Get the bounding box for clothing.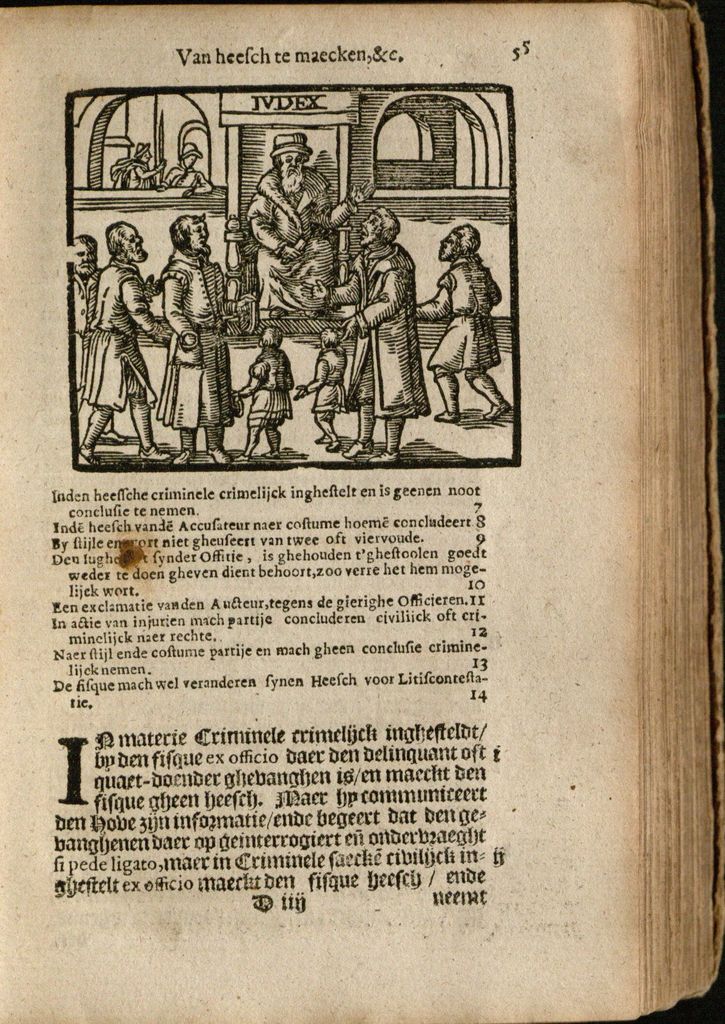
<box>243,159,352,328</box>.
